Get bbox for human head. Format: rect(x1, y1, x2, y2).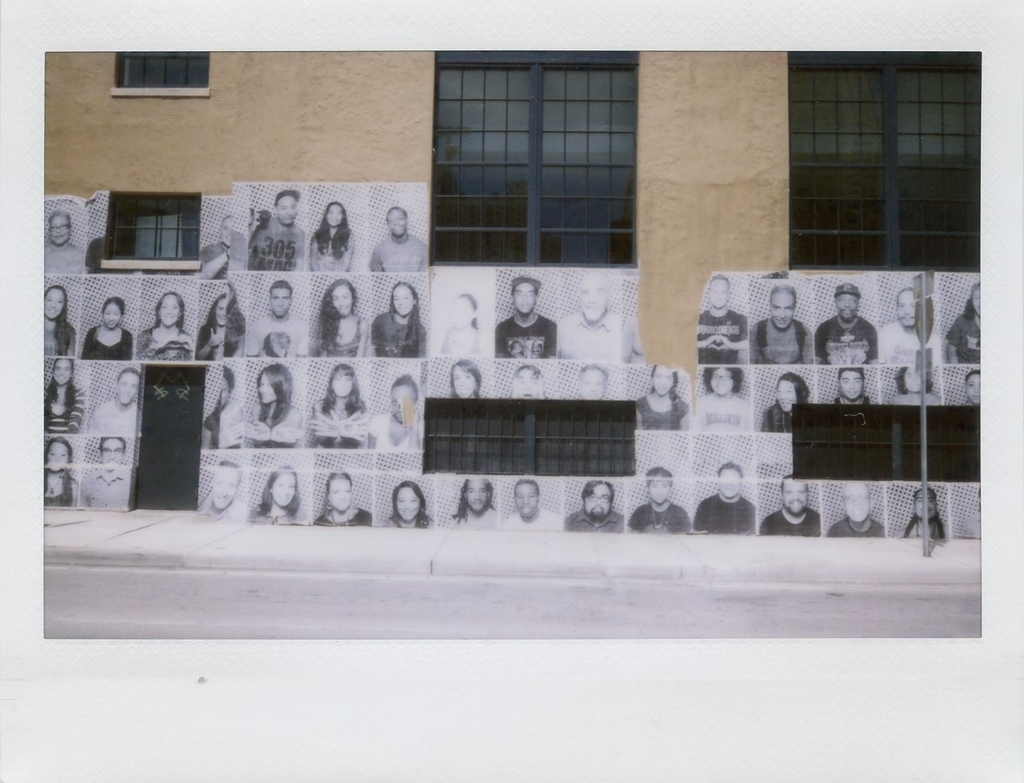
rect(325, 281, 358, 313).
